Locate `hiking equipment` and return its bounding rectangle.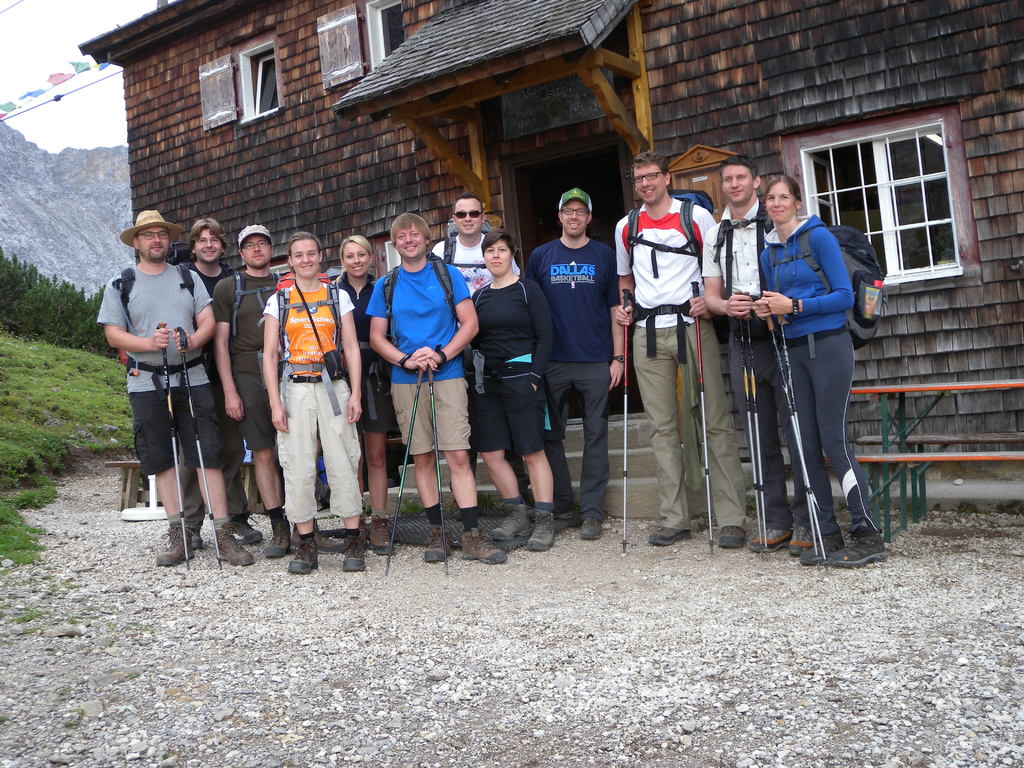
<region>119, 266, 197, 365</region>.
